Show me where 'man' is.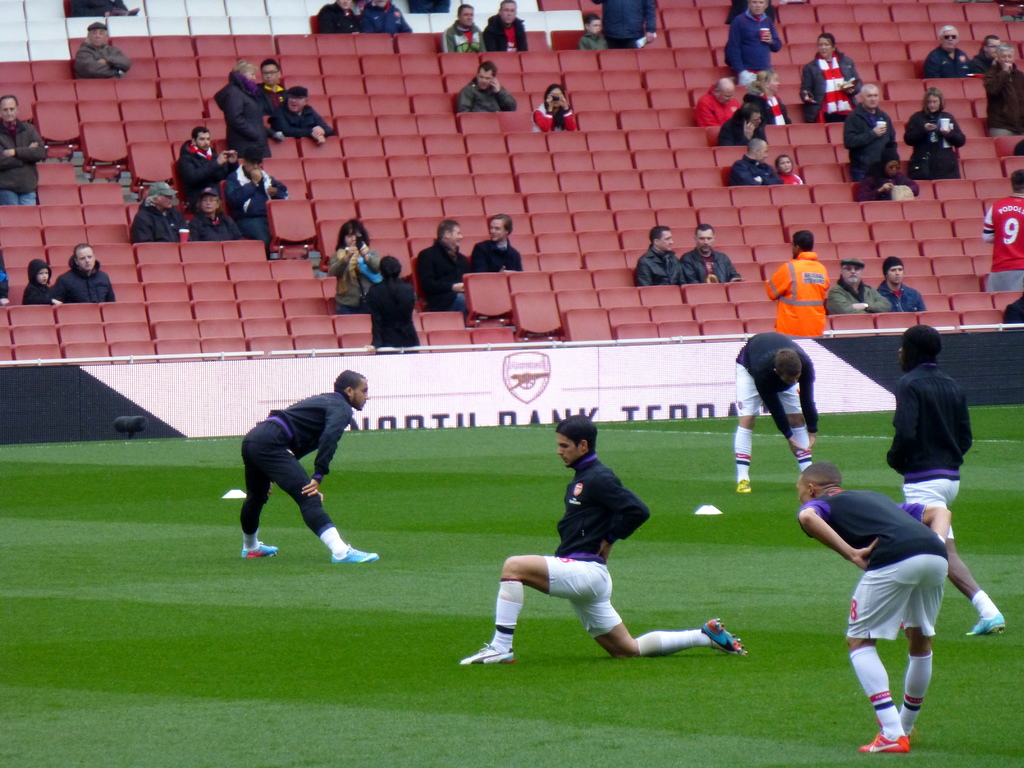
'man' is at bbox=[463, 404, 746, 668].
